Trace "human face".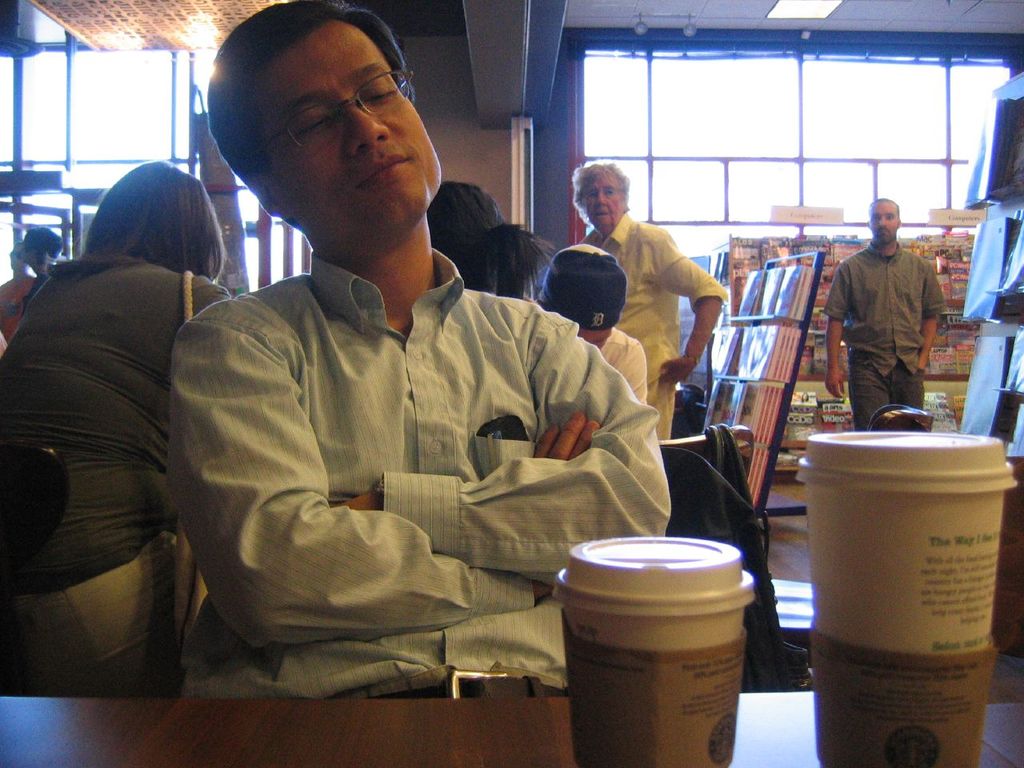
Traced to (6,246,22,270).
